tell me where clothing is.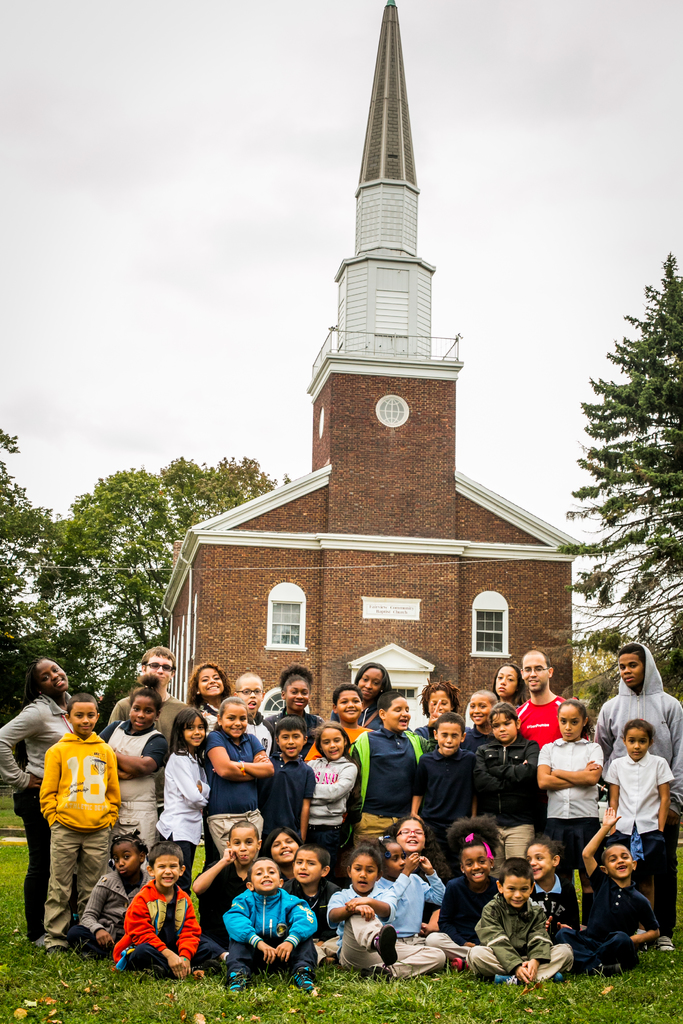
clothing is at 425,869,499,958.
